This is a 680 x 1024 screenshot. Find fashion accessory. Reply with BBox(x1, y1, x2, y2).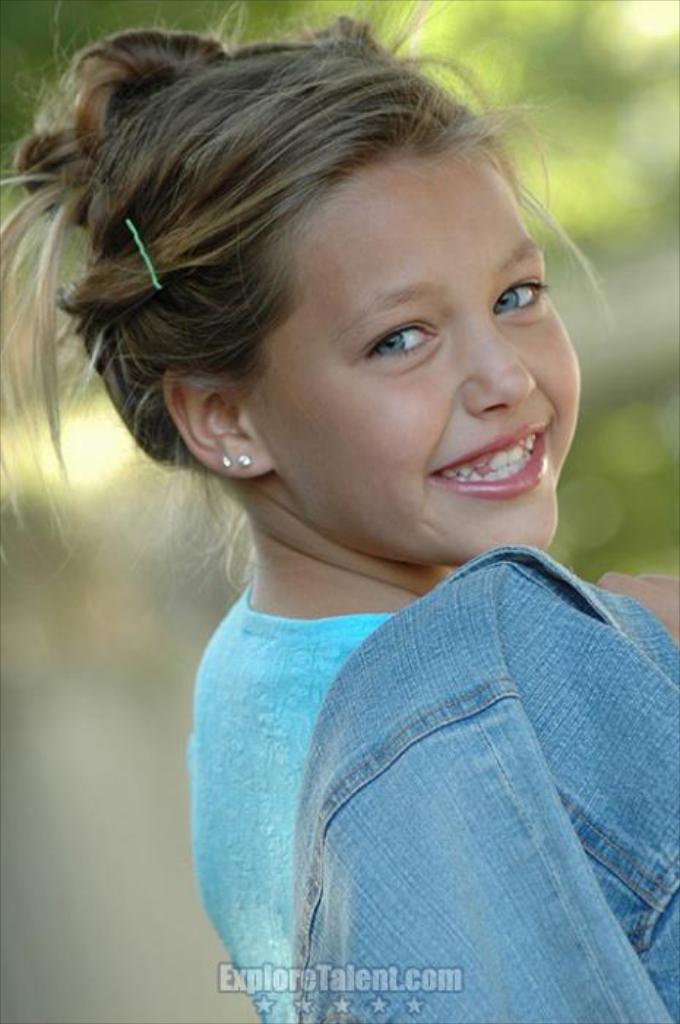
BBox(219, 453, 231, 468).
